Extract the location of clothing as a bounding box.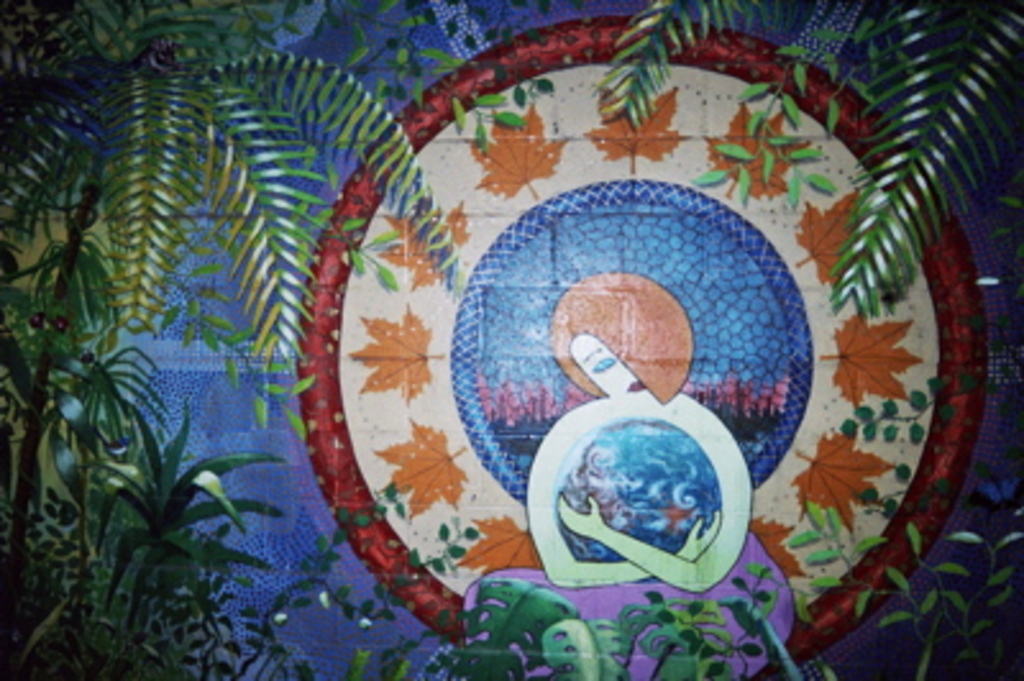
box(463, 417, 794, 678).
